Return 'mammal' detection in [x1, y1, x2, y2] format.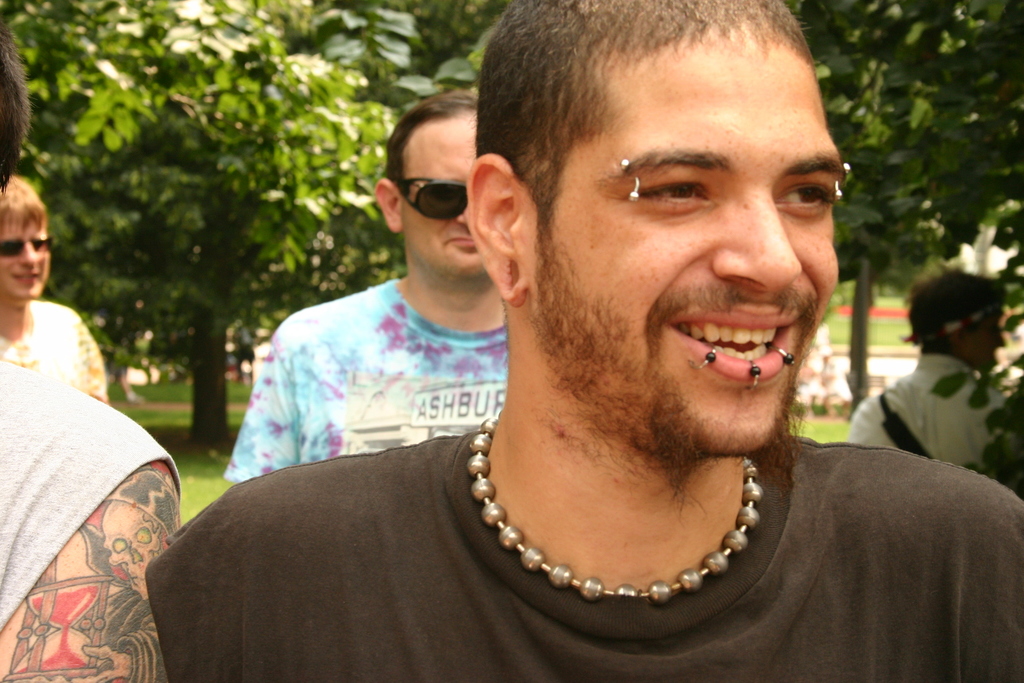
[211, 0, 1012, 675].
